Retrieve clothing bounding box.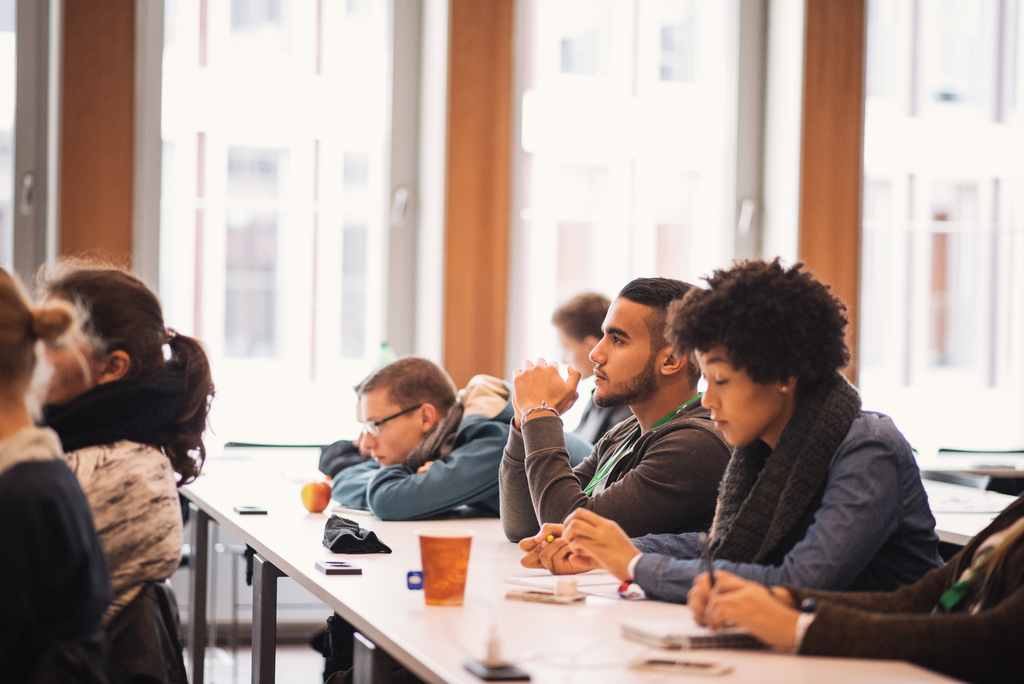
Bounding box: 36,375,186,627.
